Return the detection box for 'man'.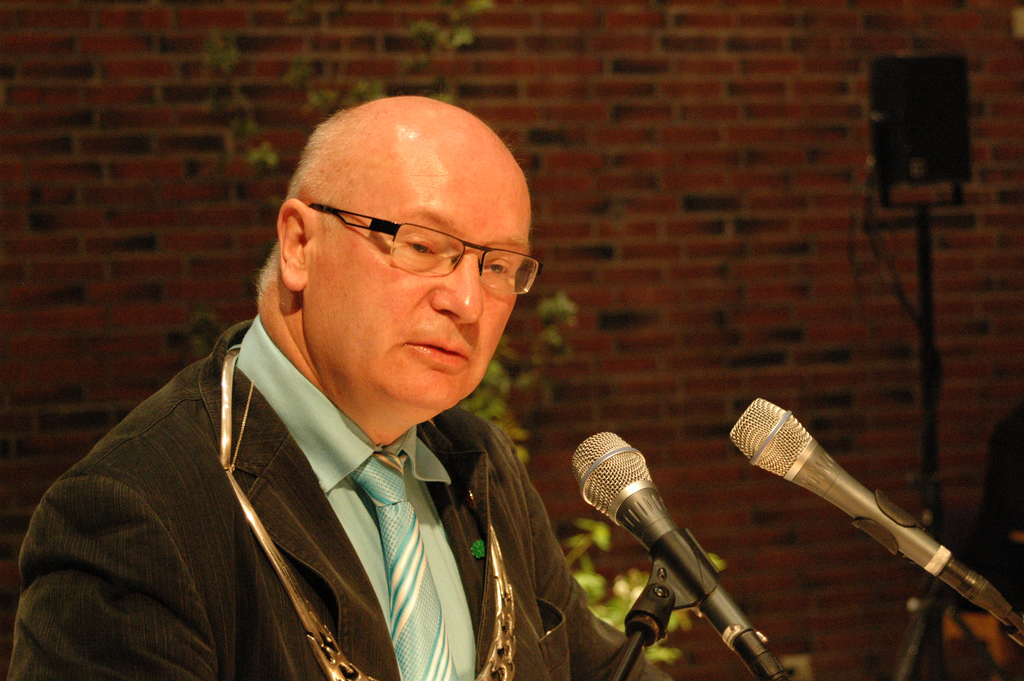
locate(3, 97, 678, 680).
